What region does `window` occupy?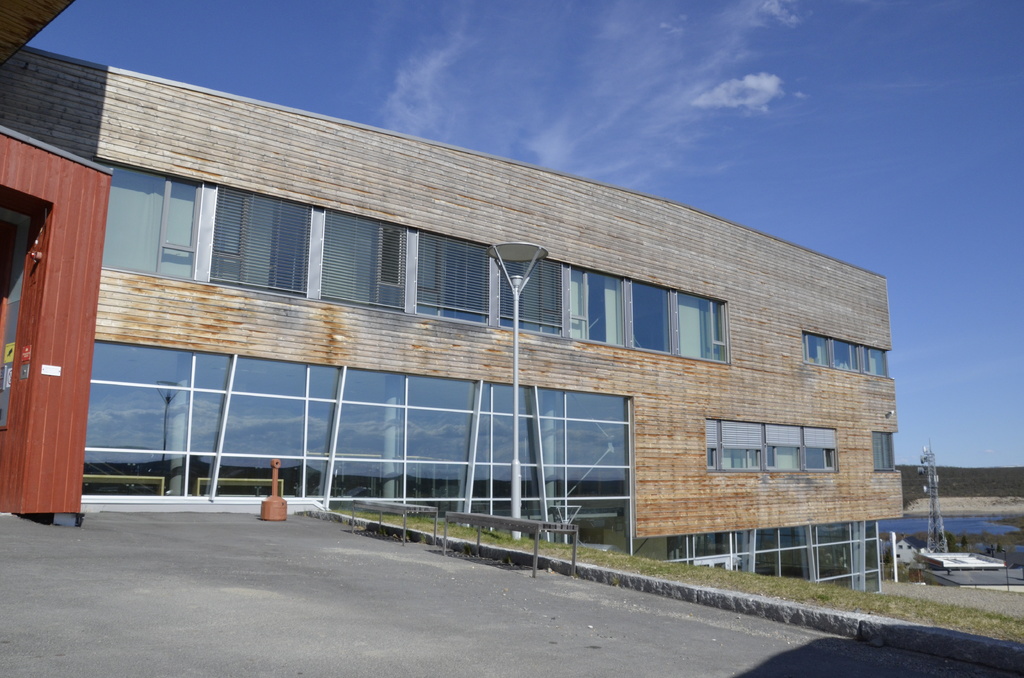
[696,414,840,472].
